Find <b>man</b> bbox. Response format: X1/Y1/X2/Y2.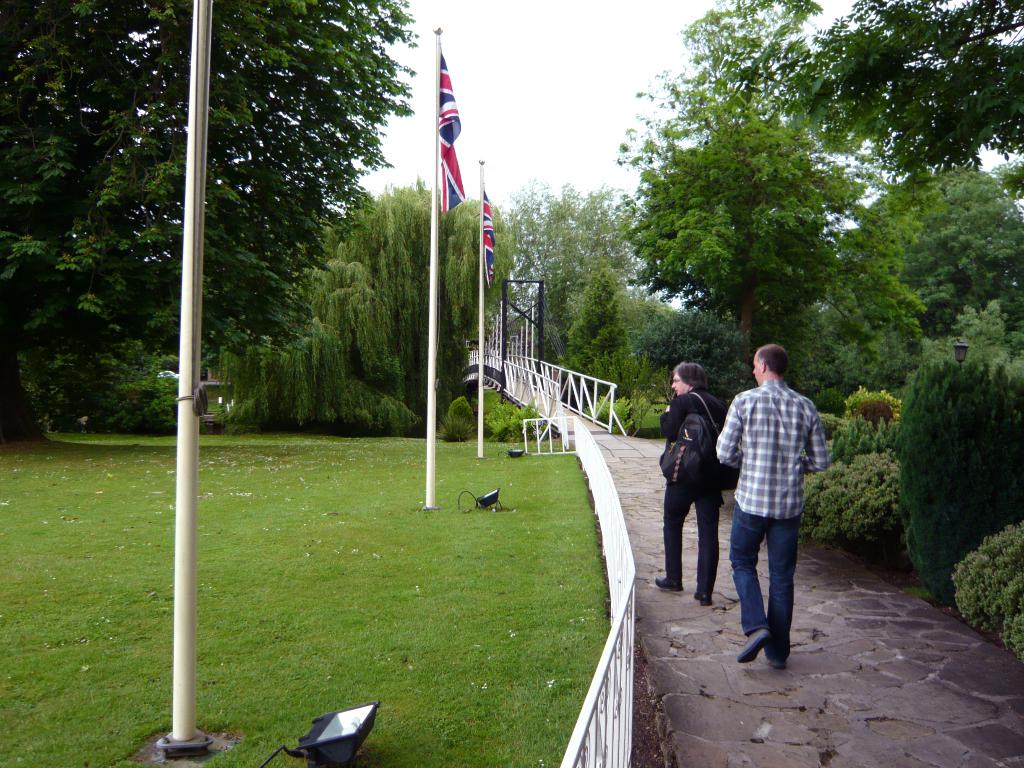
723/332/829/659.
